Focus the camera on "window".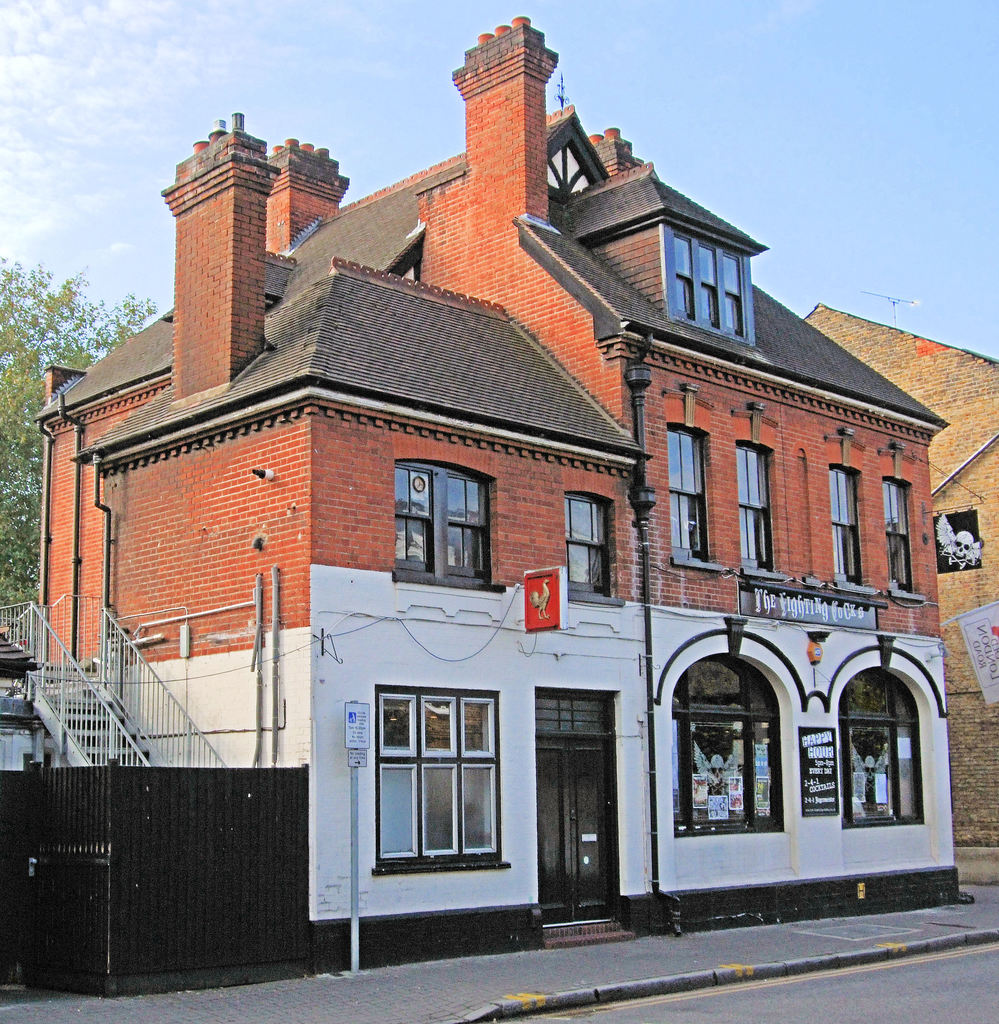
Focus region: 875, 477, 916, 596.
